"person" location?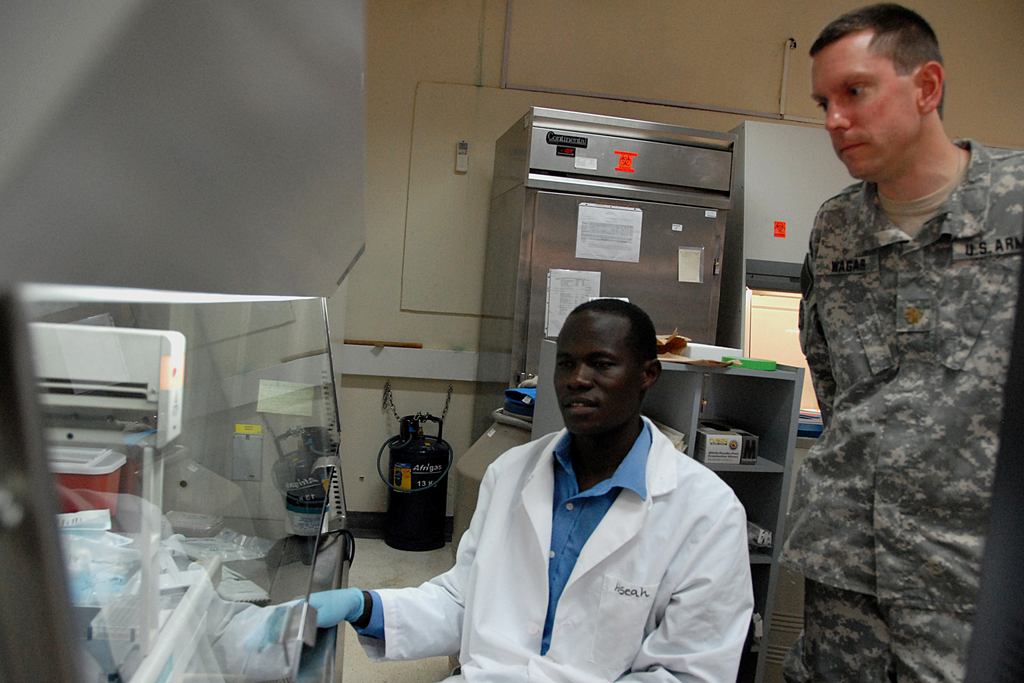
region(308, 299, 755, 682)
